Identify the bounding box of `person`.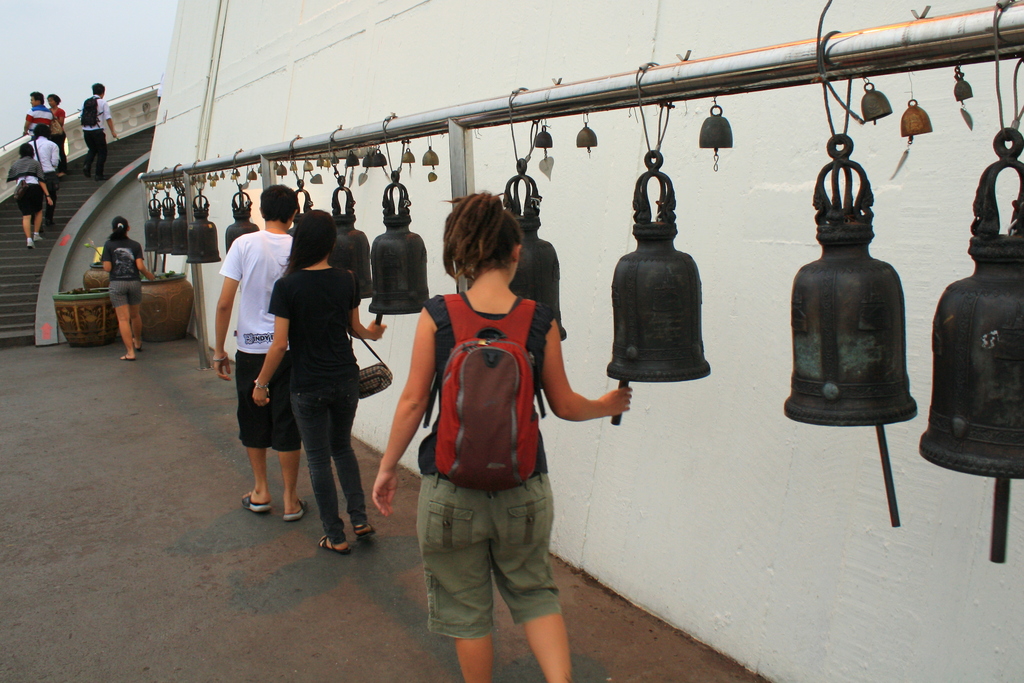
(98, 215, 157, 360).
